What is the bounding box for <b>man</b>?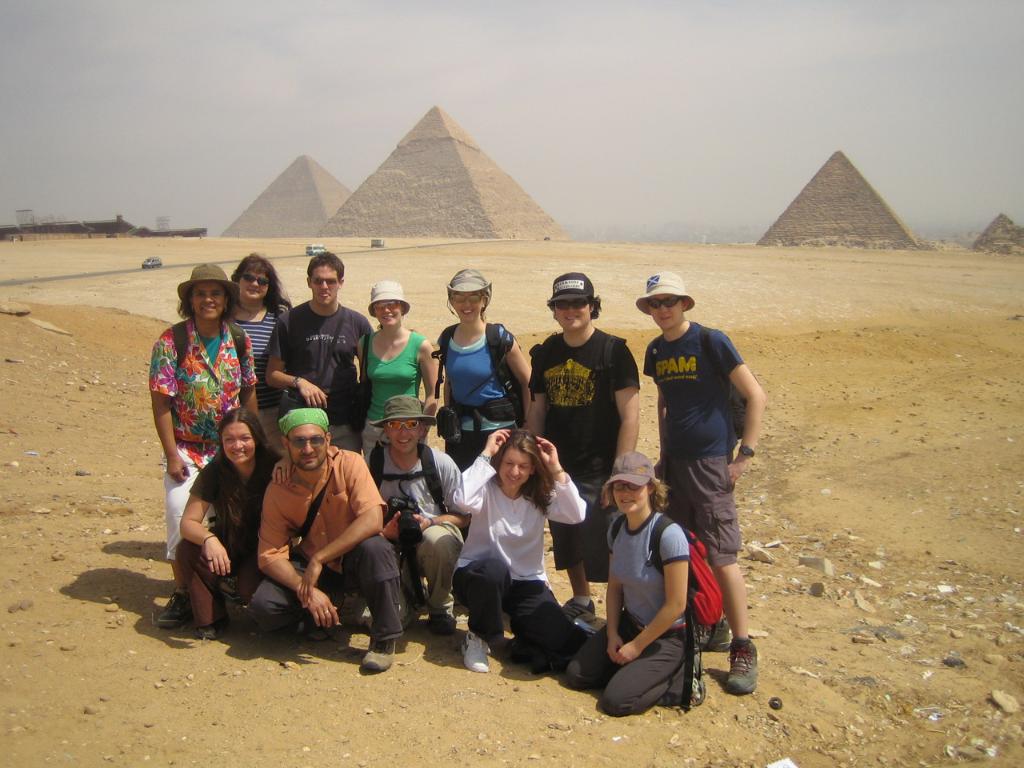
[519, 267, 649, 634].
